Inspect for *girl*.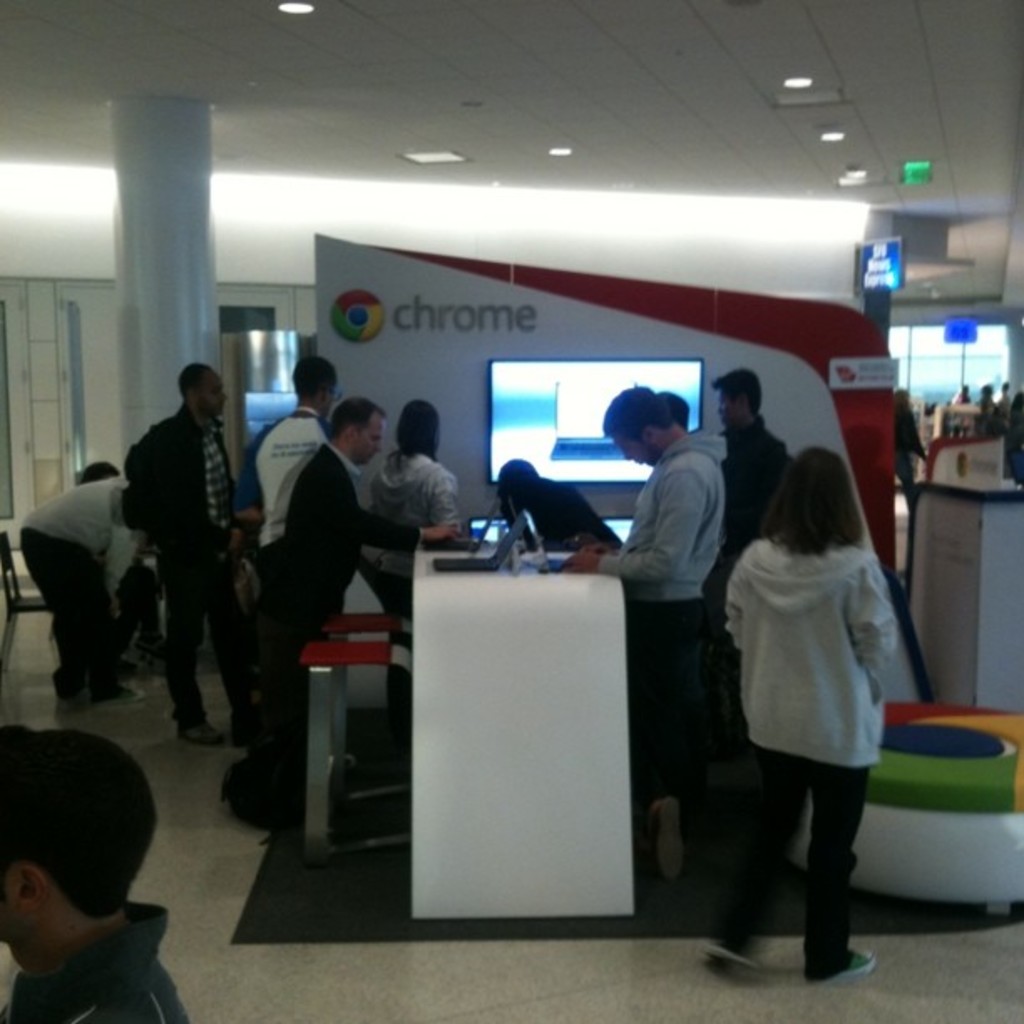
Inspection: rect(704, 450, 897, 980).
